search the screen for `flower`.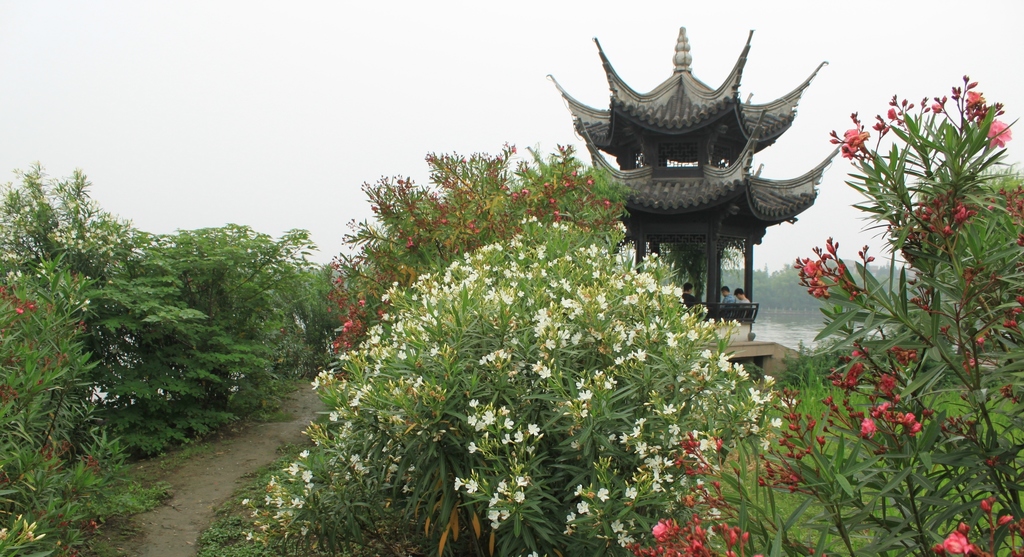
Found at Rect(943, 525, 985, 556).
